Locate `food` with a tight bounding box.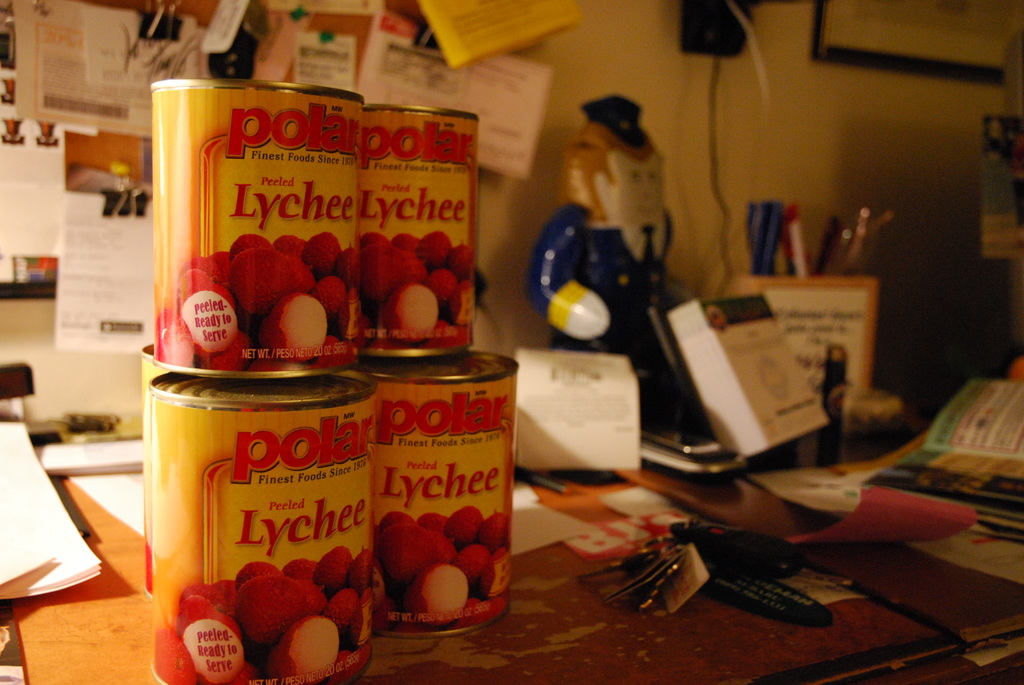
l=255, t=290, r=325, b=359.
